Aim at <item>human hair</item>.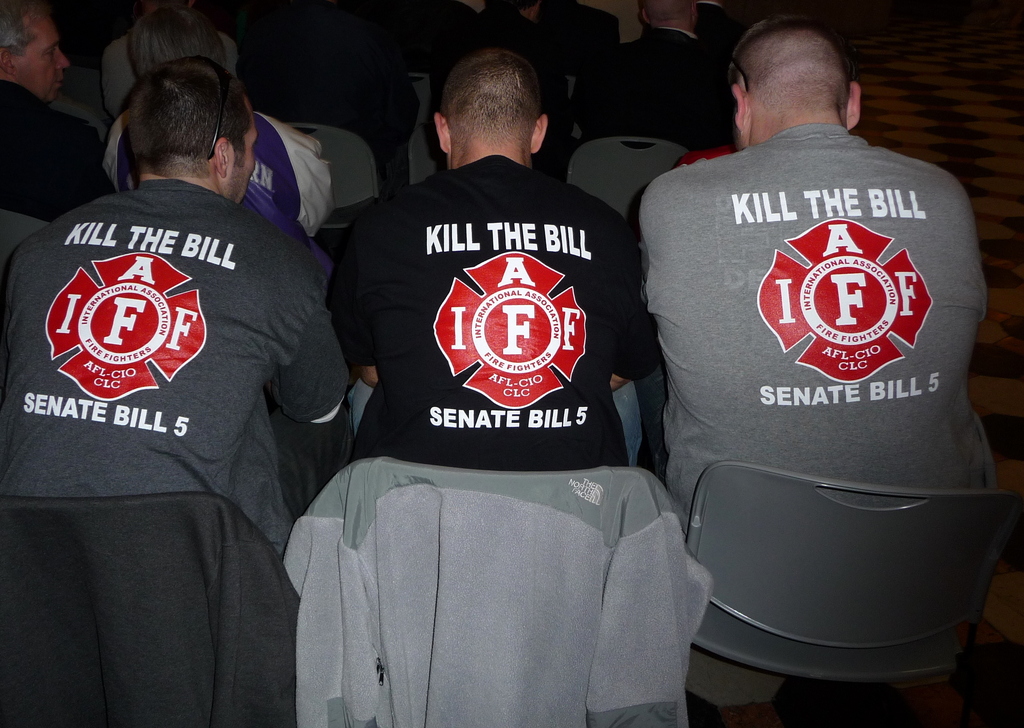
Aimed at [x1=119, y1=56, x2=250, y2=180].
